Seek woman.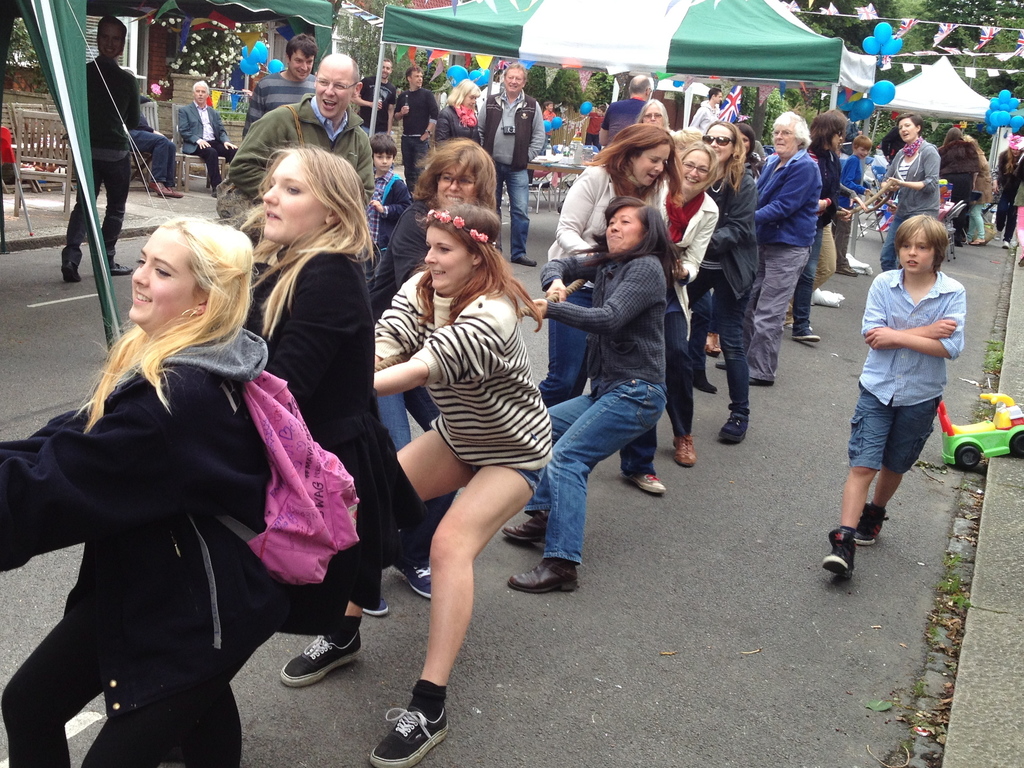
499 196 673 593.
